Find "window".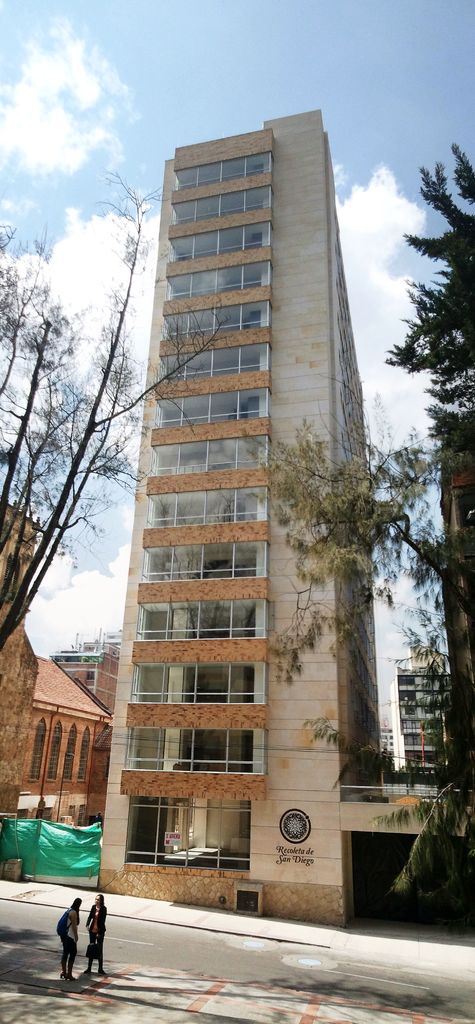
172, 189, 270, 232.
